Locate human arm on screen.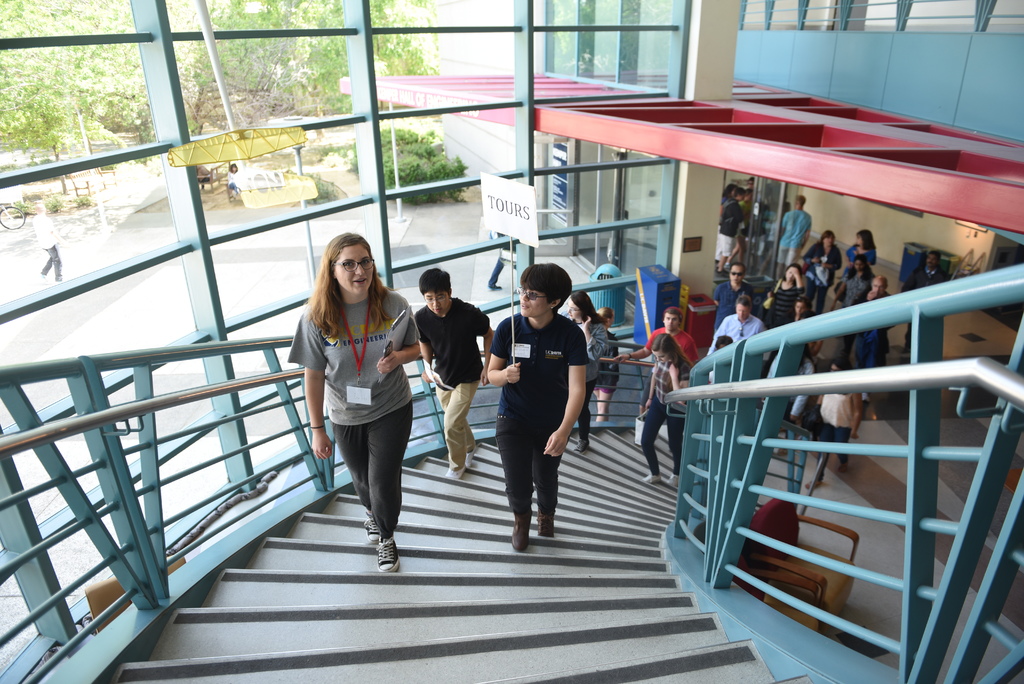
On screen at x1=850 y1=386 x2=859 y2=443.
